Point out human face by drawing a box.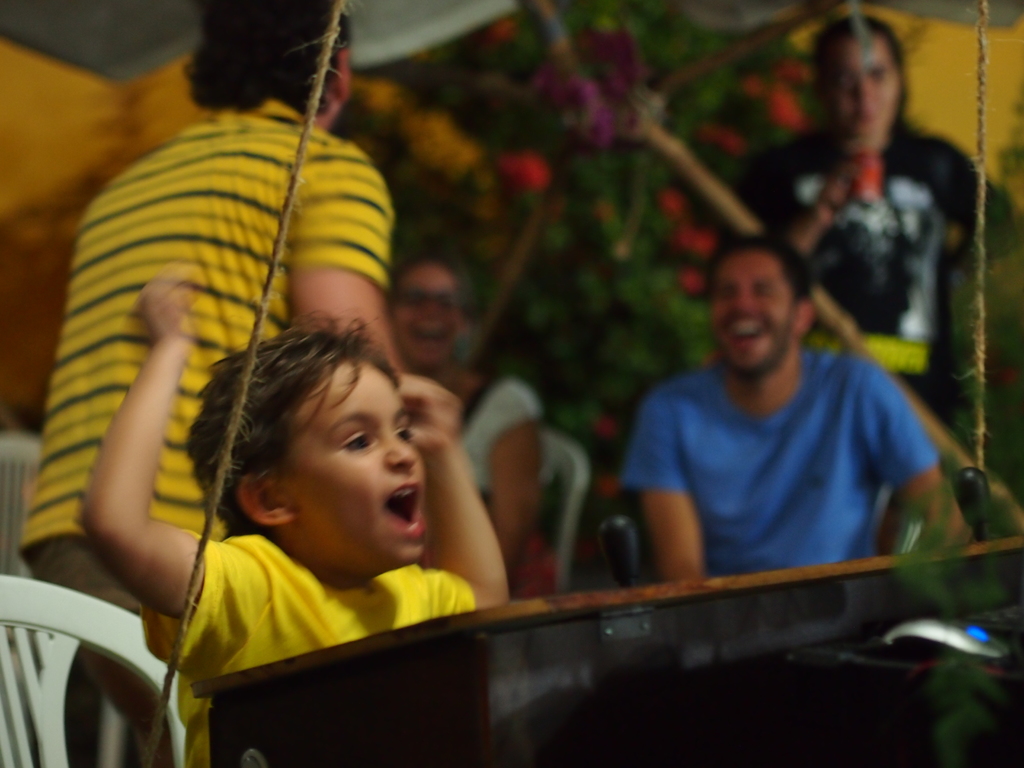
<box>714,247,794,375</box>.
